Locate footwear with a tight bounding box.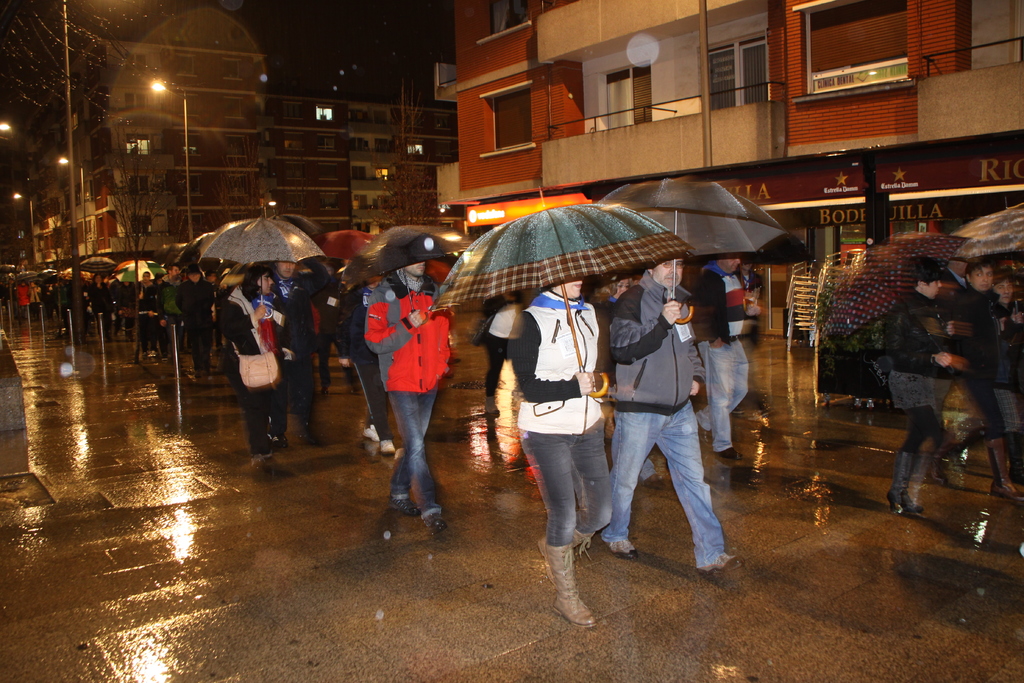
x1=271 y1=428 x2=286 y2=448.
